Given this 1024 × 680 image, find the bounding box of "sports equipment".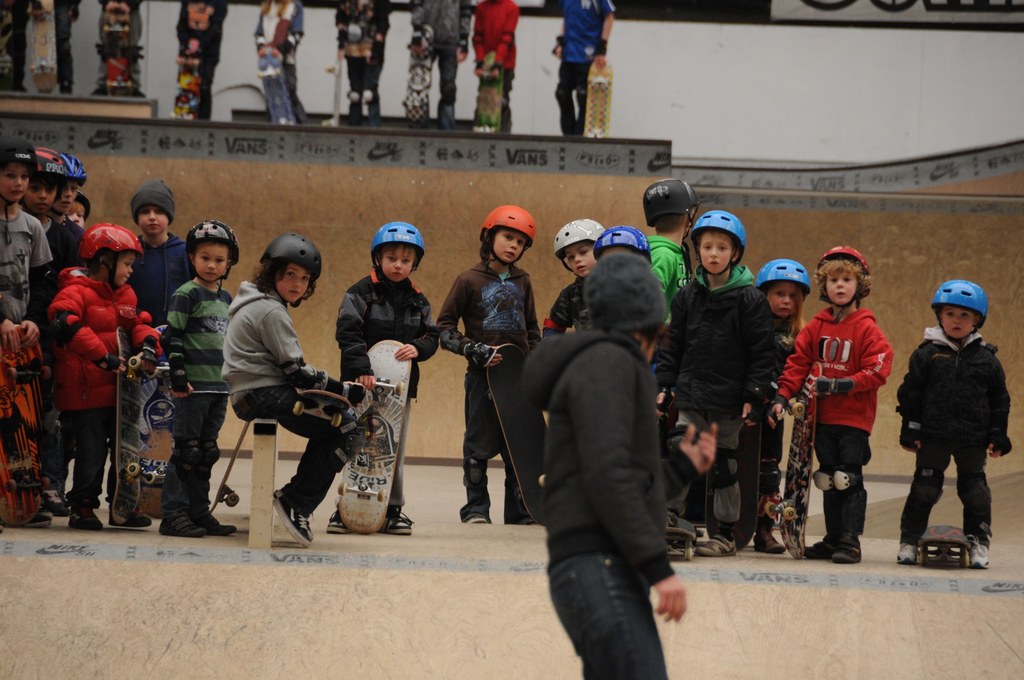
(584, 53, 612, 136).
